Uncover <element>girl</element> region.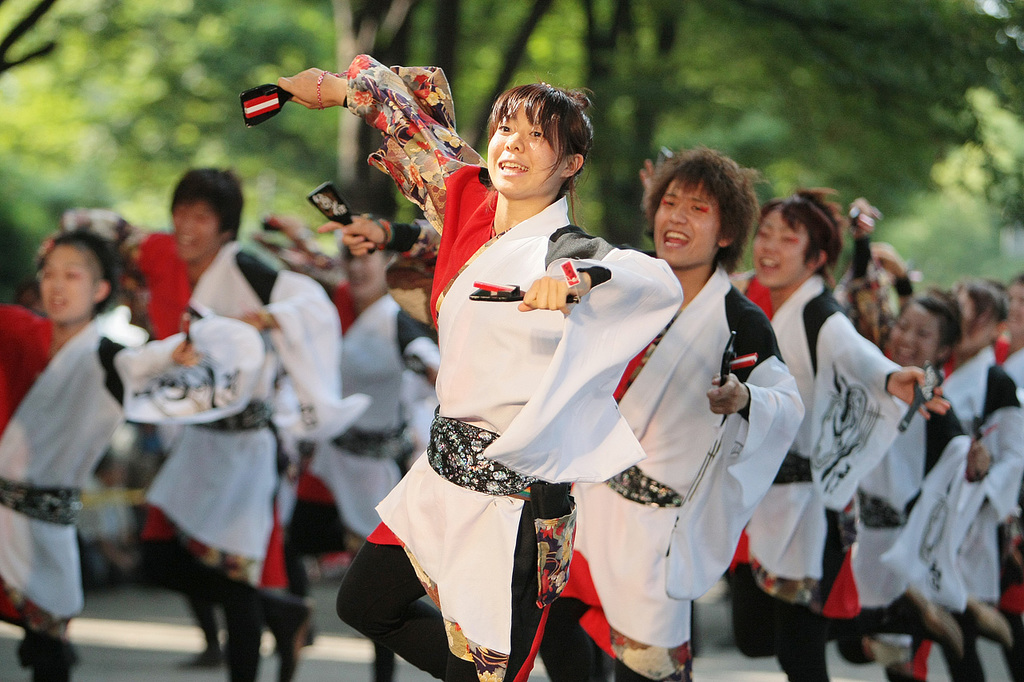
Uncovered: left=630, top=167, right=952, bottom=681.
